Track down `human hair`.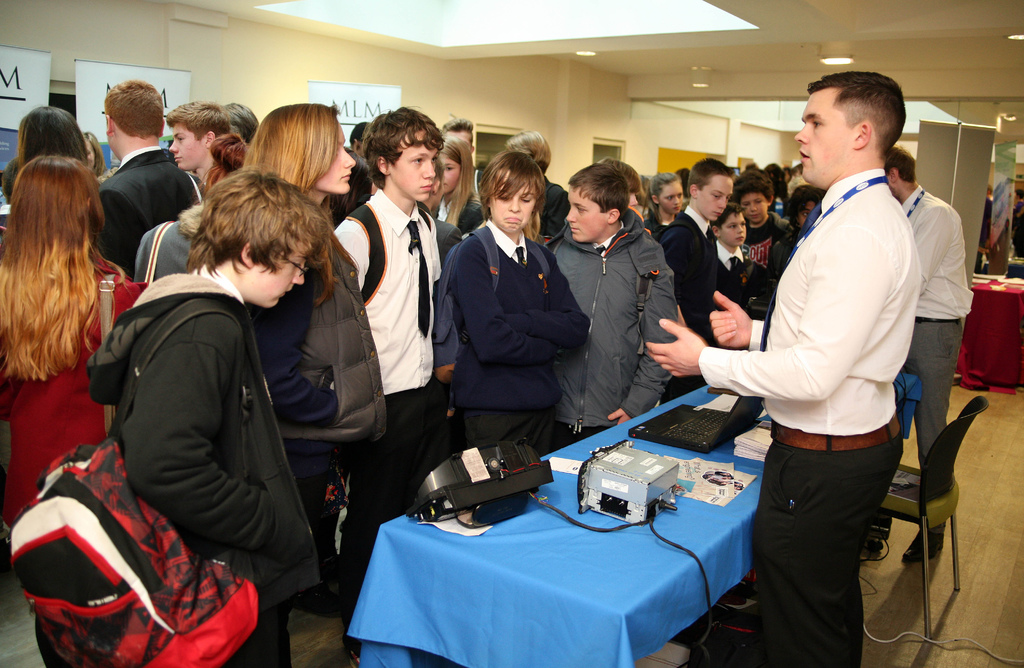
Tracked to <box>730,168,774,206</box>.
